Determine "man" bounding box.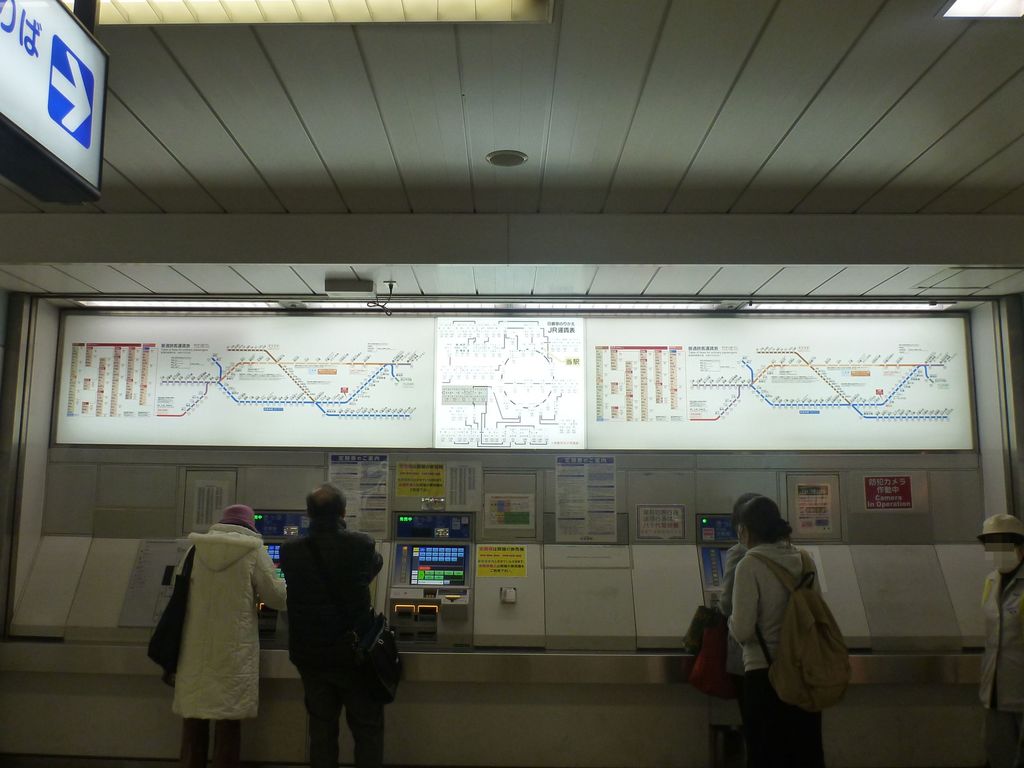
Determined: [981,515,1023,764].
